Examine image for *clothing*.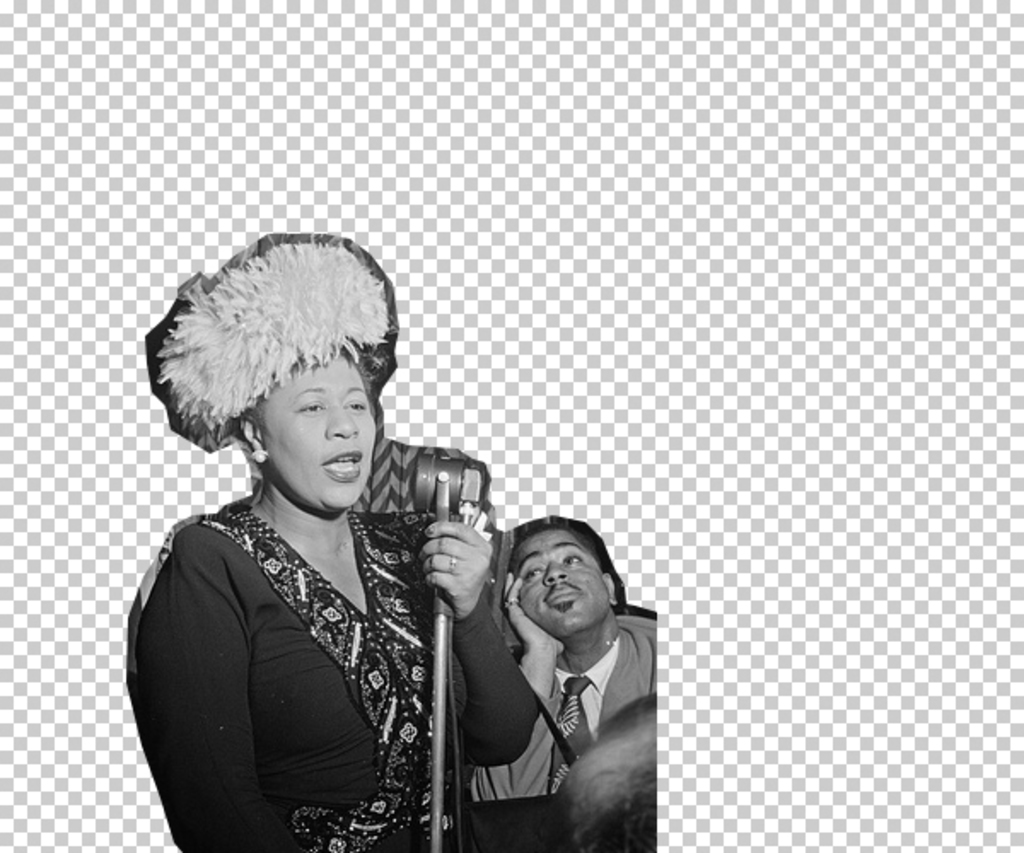
Examination result: select_region(121, 485, 538, 851).
